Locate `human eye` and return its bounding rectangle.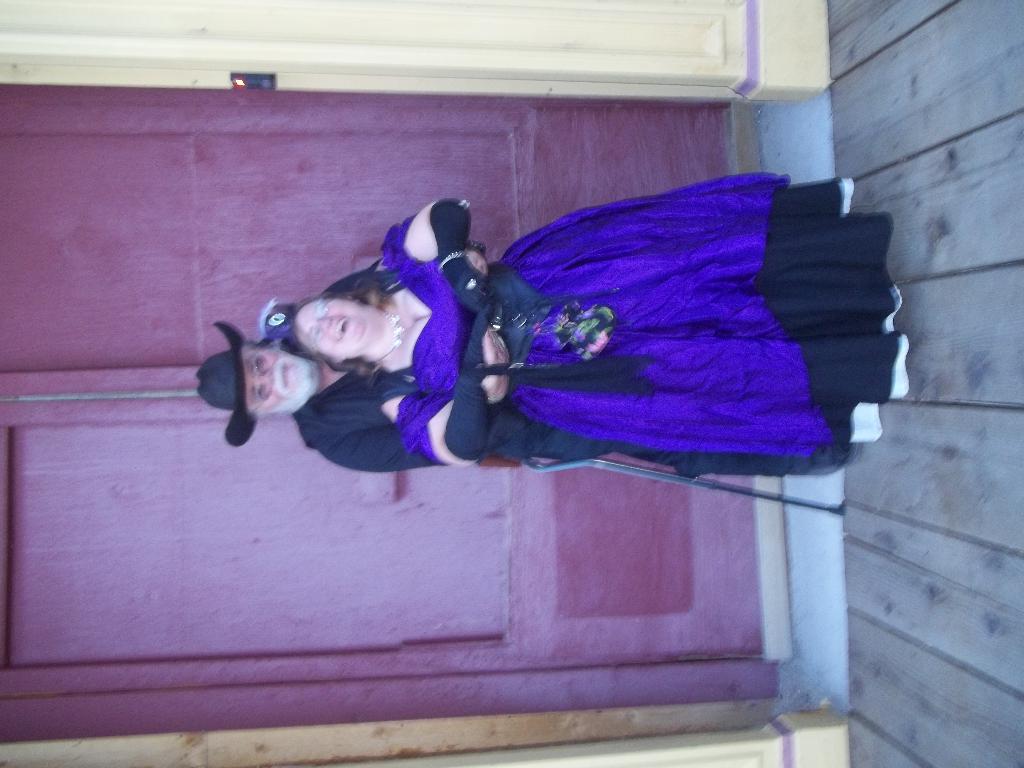
[left=257, top=387, right=269, bottom=404].
